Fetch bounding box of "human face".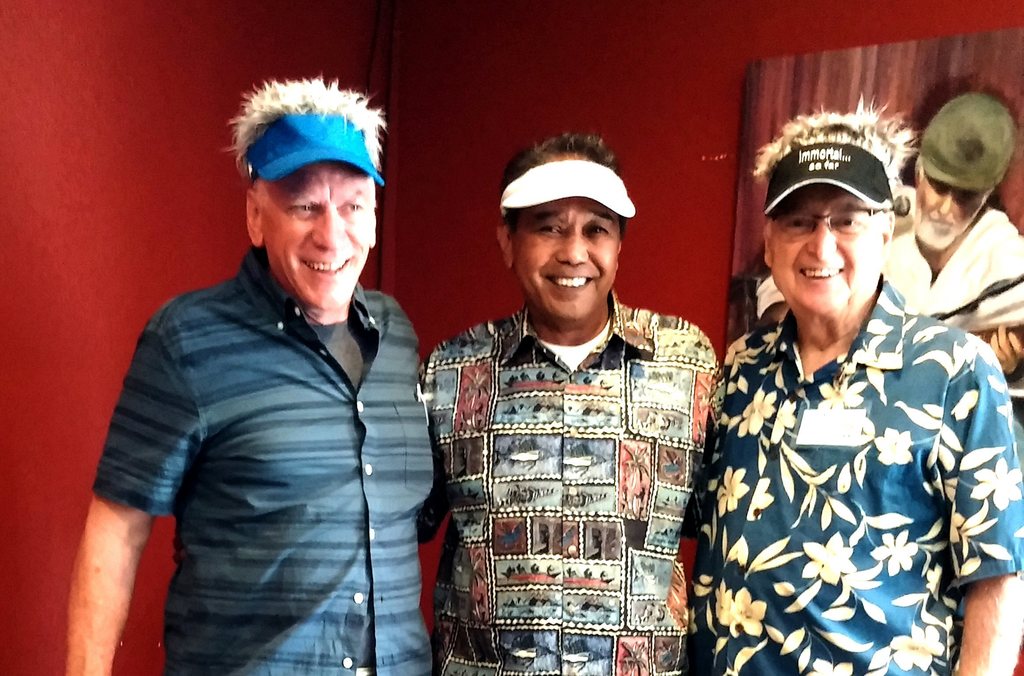
Bbox: (left=264, top=162, right=371, bottom=306).
